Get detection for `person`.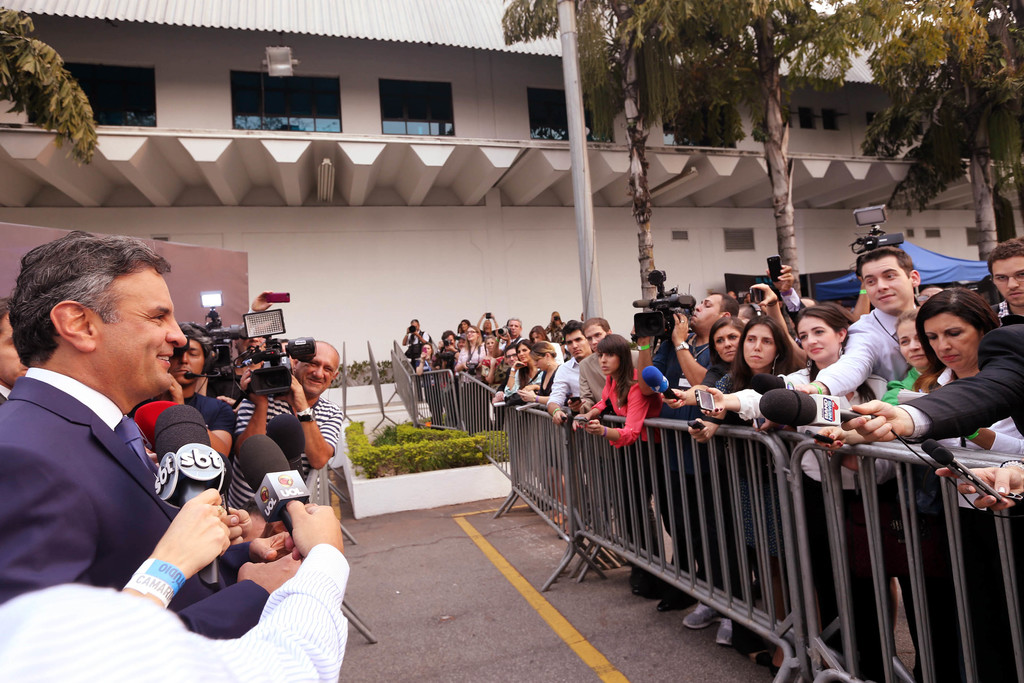
Detection: pyautogui.locateOnScreen(438, 329, 461, 418).
